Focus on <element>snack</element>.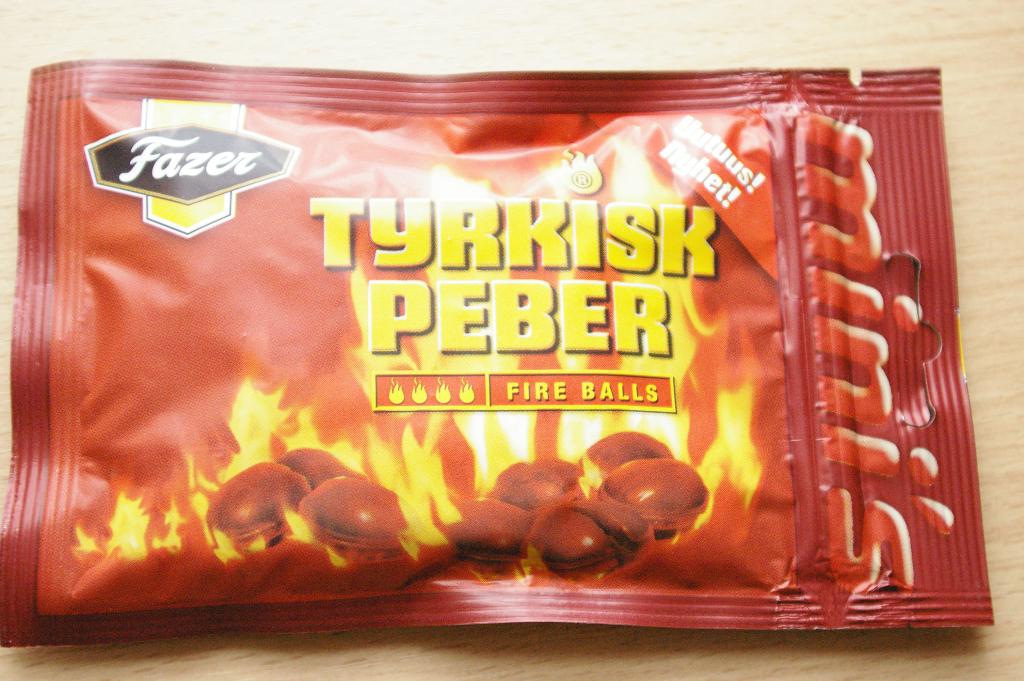
Focused at 483:455:588:514.
